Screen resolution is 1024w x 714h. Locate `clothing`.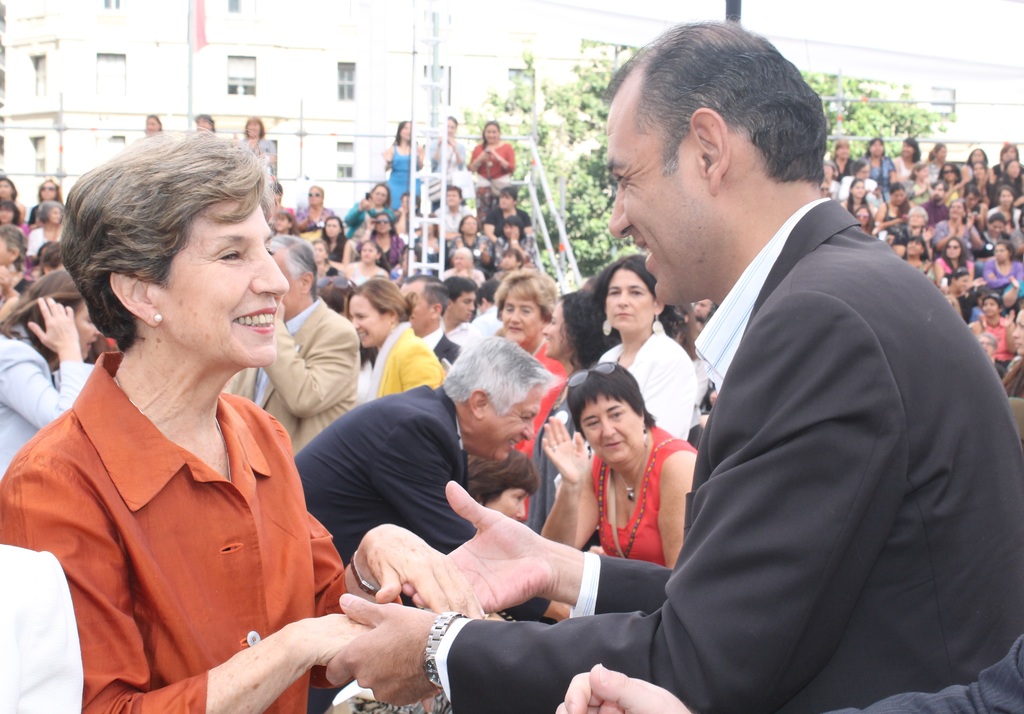
<region>22, 337, 340, 698</region>.
